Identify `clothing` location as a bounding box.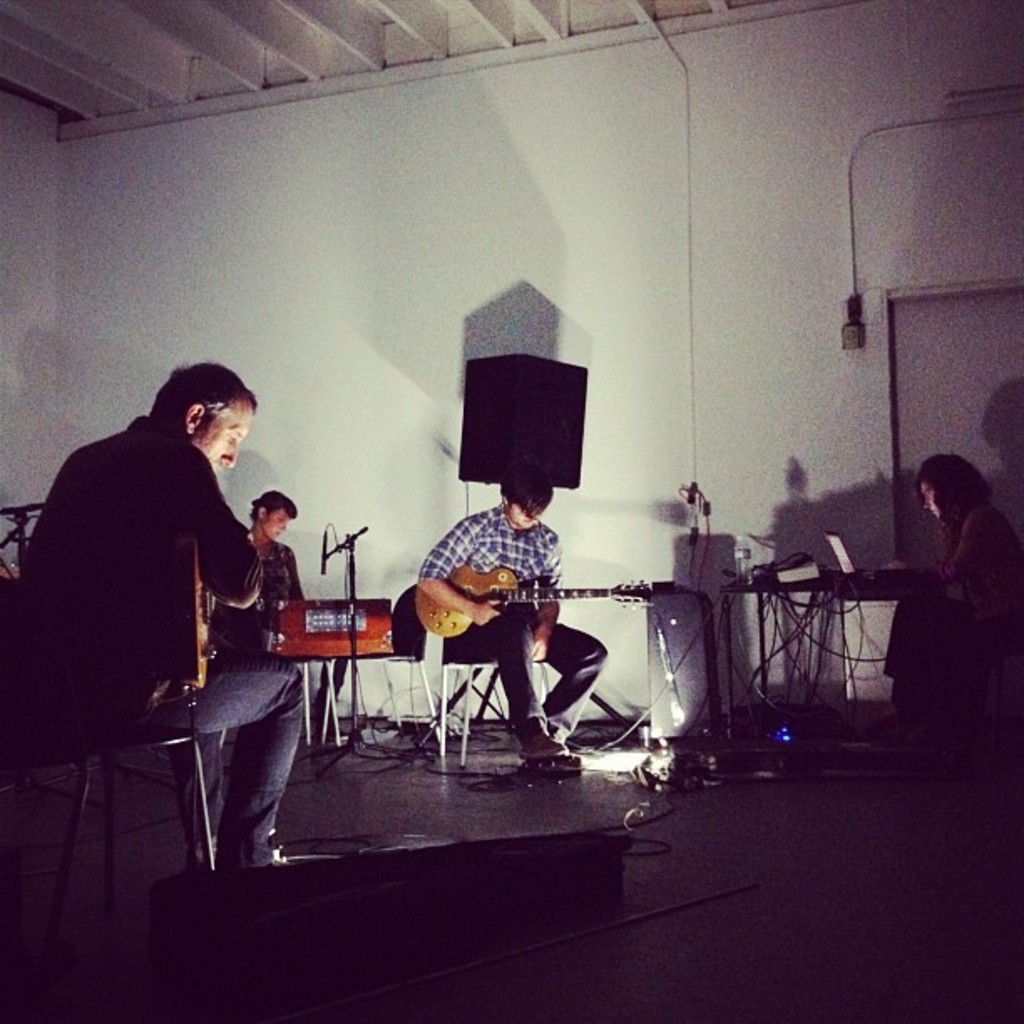
412/507/614/758.
